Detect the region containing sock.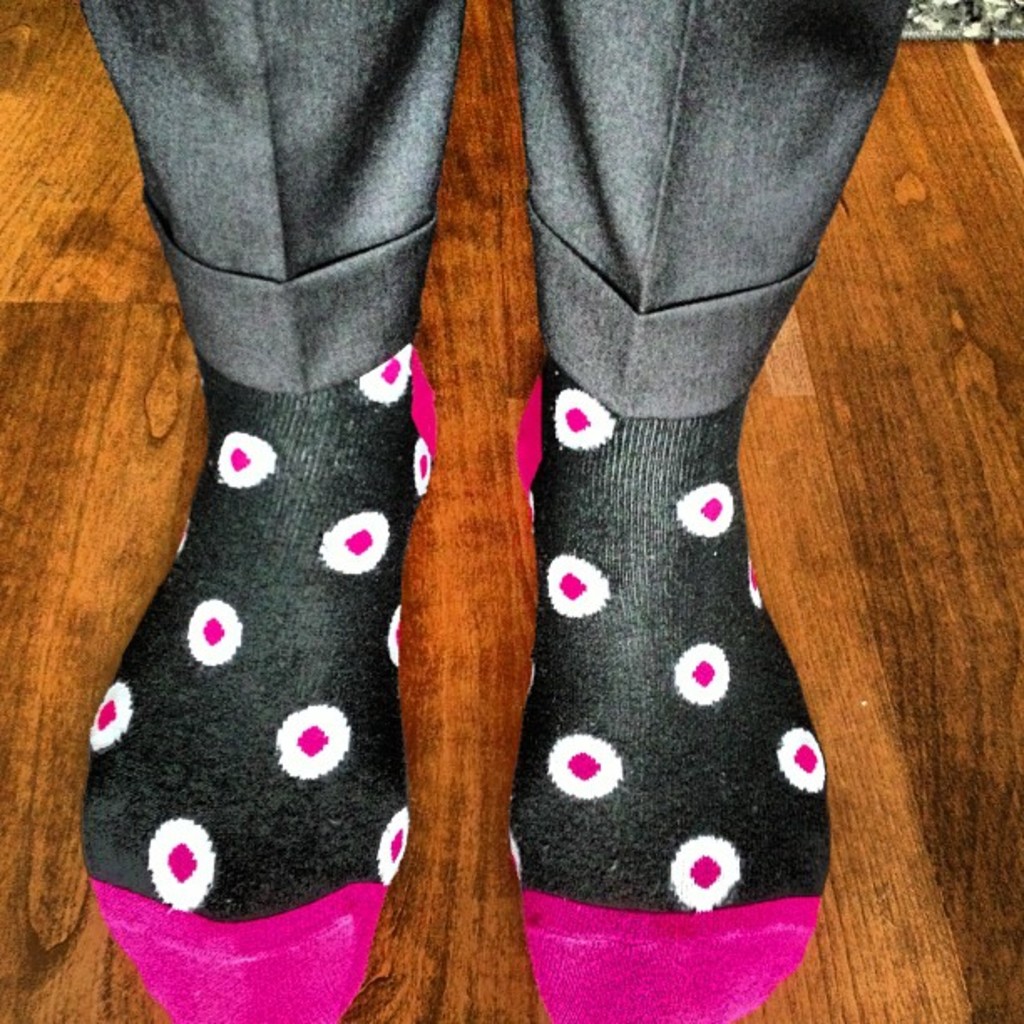
504 365 832 1022.
